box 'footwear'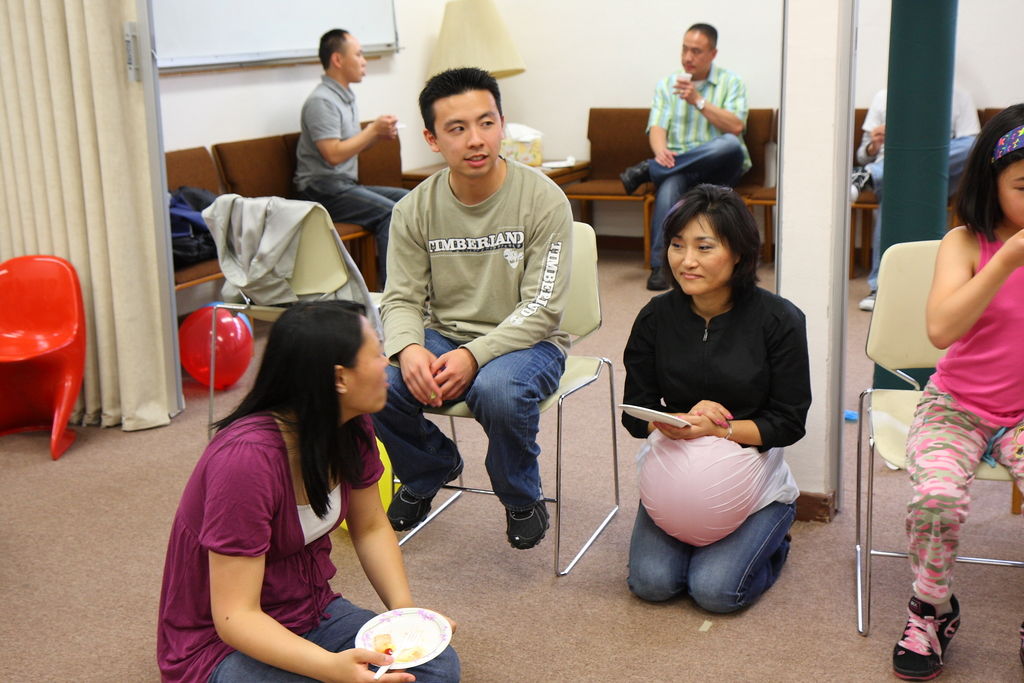
[left=619, top=159, right=654, bottom=192]
